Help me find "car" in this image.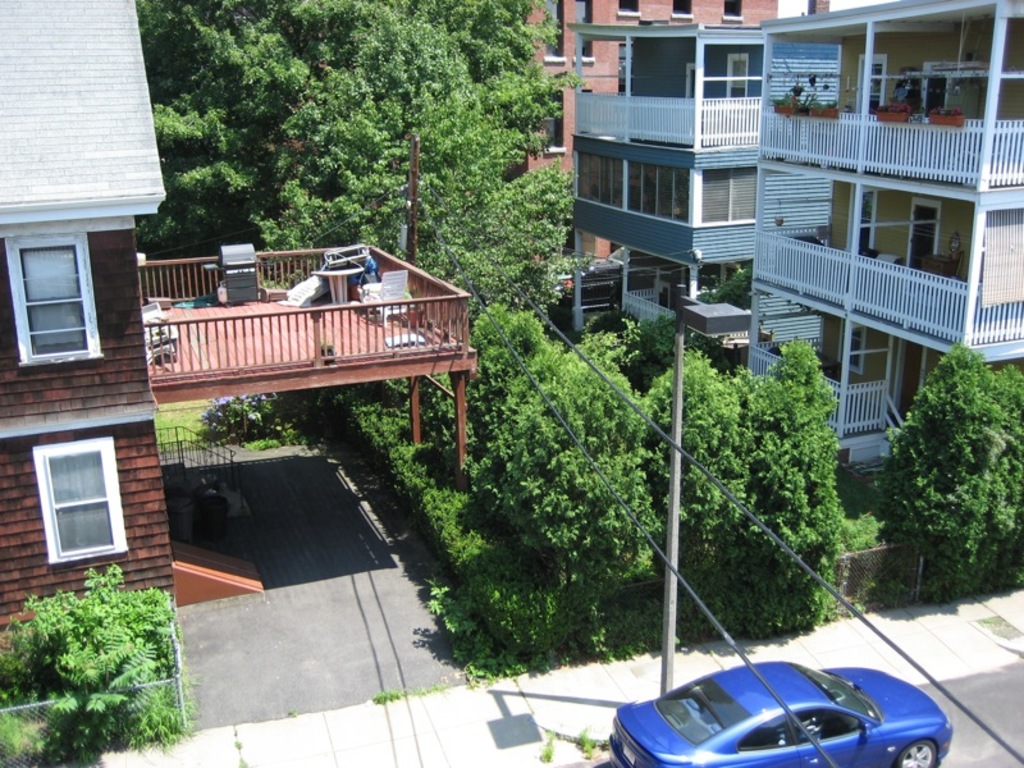
Found it: select_region(613, 654, 945, 762).
